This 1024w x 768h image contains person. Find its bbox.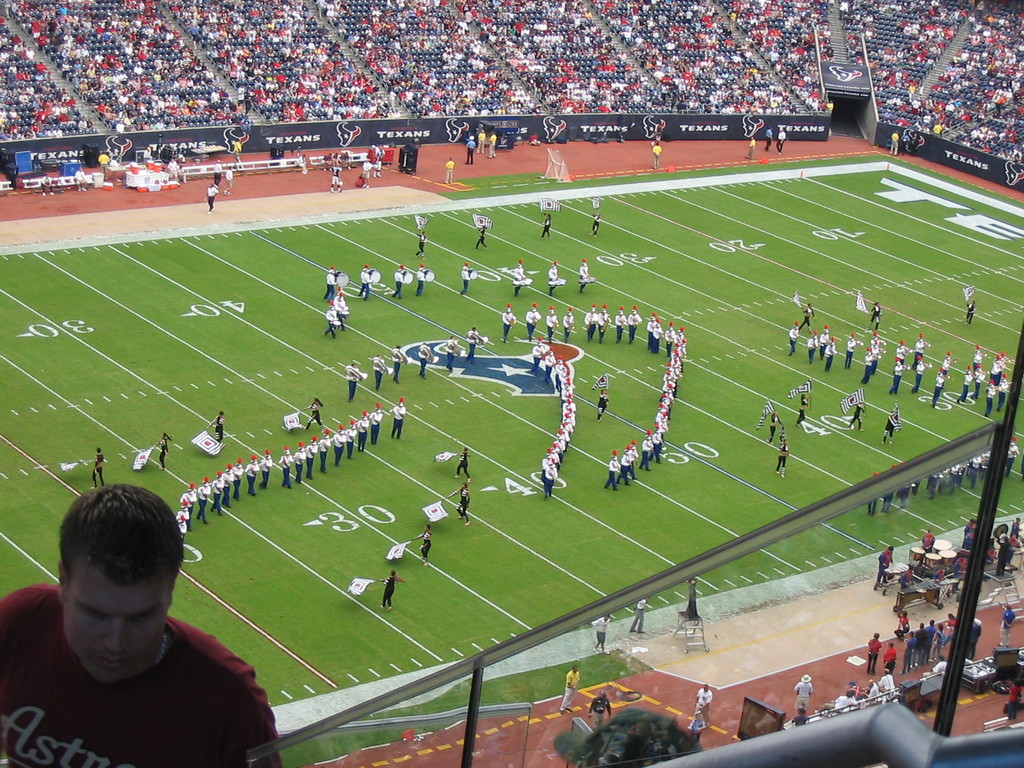
<bbox>39, 172, 58, 200</bbox>.
